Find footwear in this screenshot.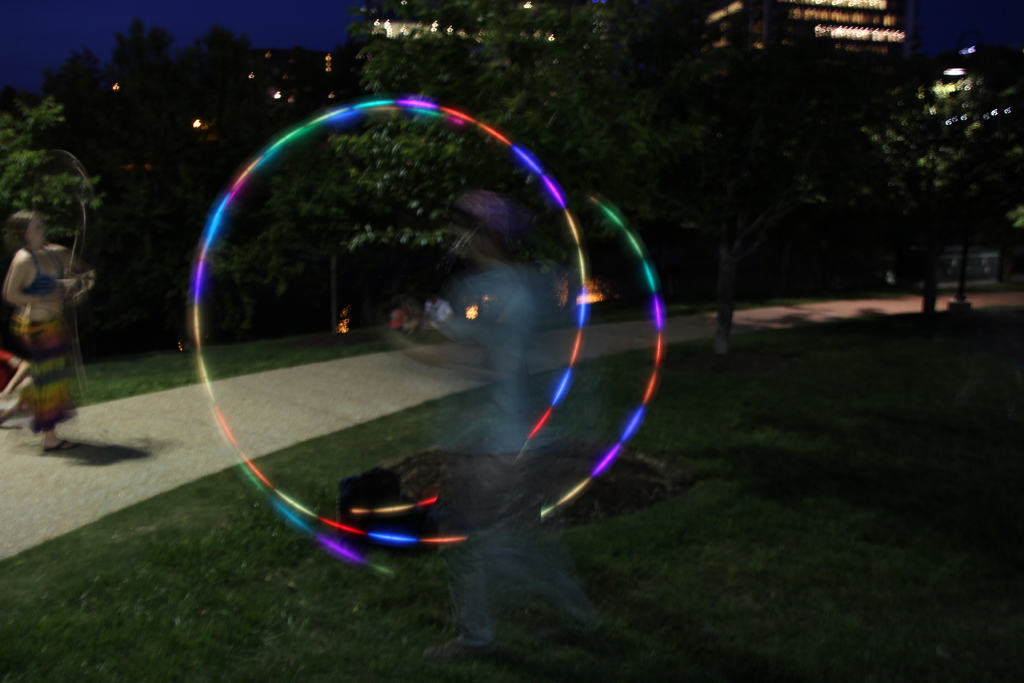
The bounding box for footwear is region(536, 629, 609, 646).
